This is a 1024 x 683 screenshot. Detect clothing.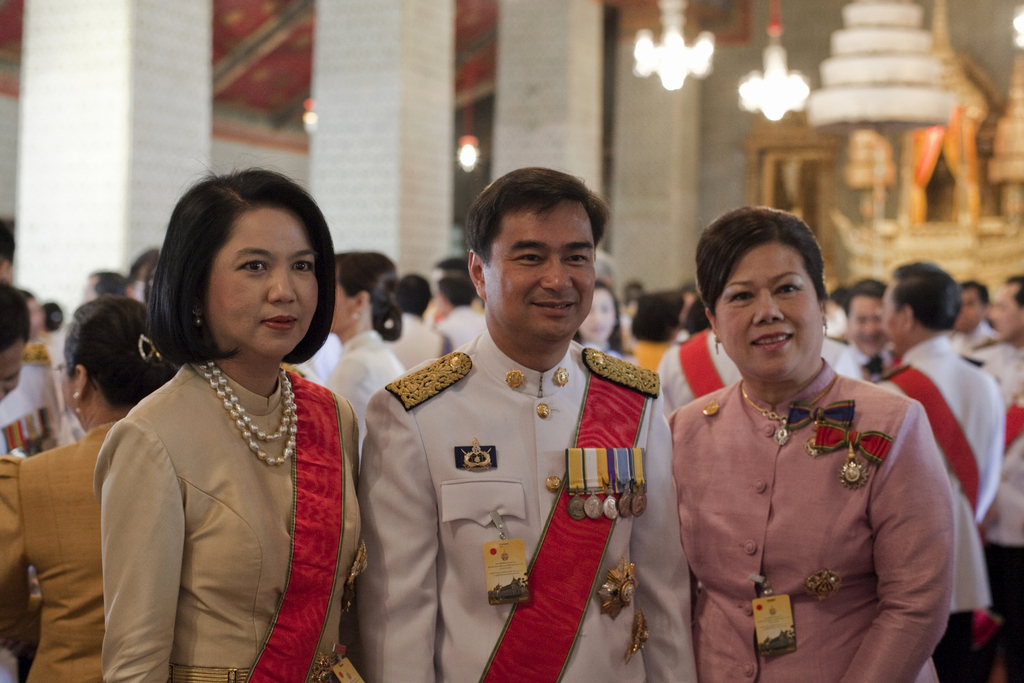
(953, 342, 1023, 682).
